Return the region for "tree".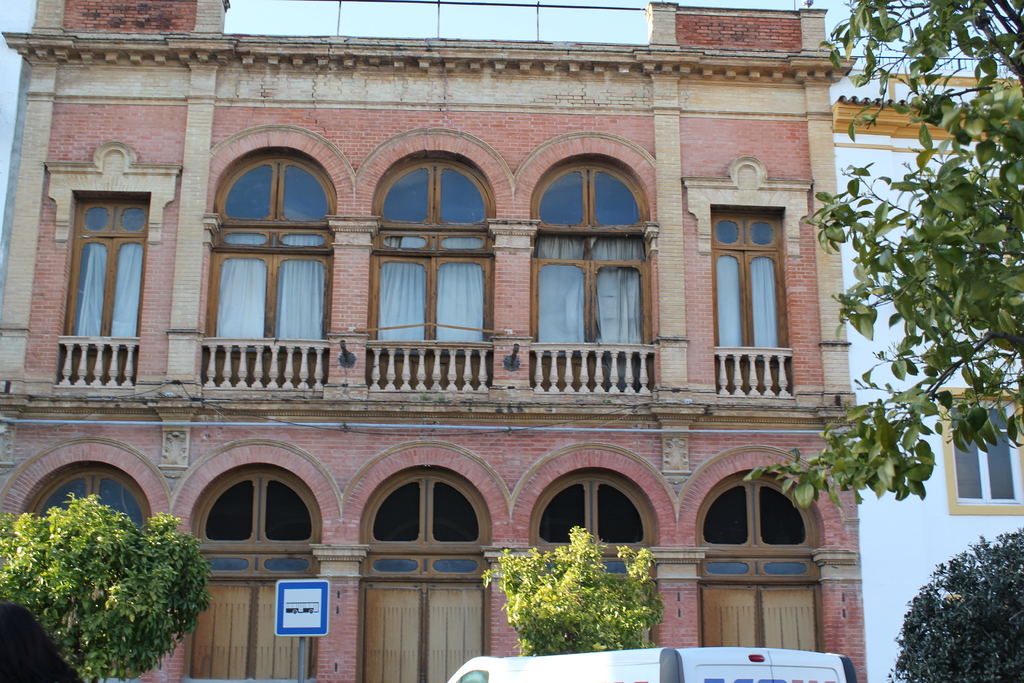
detection(476, 524, 668, 655).
